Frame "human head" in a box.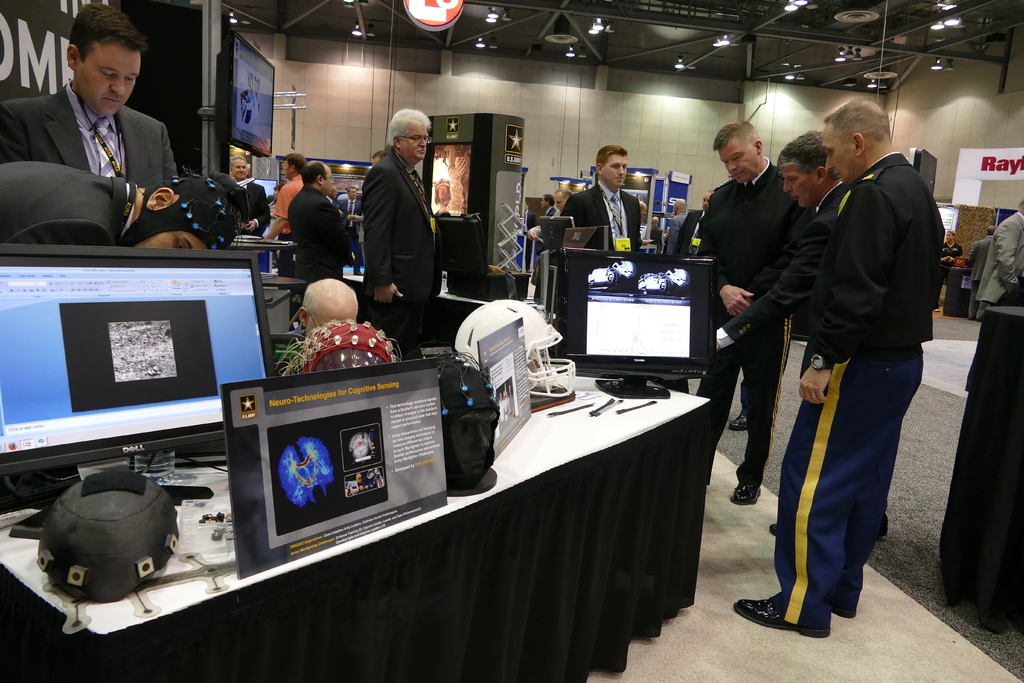
385:107:428:161.
